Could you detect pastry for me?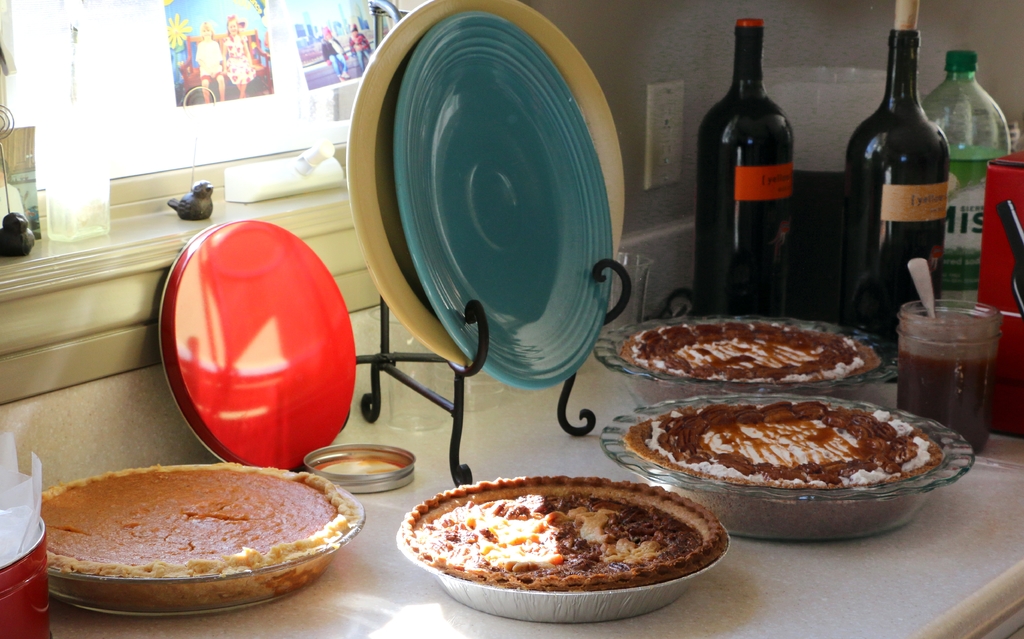
Detection result: detection(621, 322, 872, 378).
